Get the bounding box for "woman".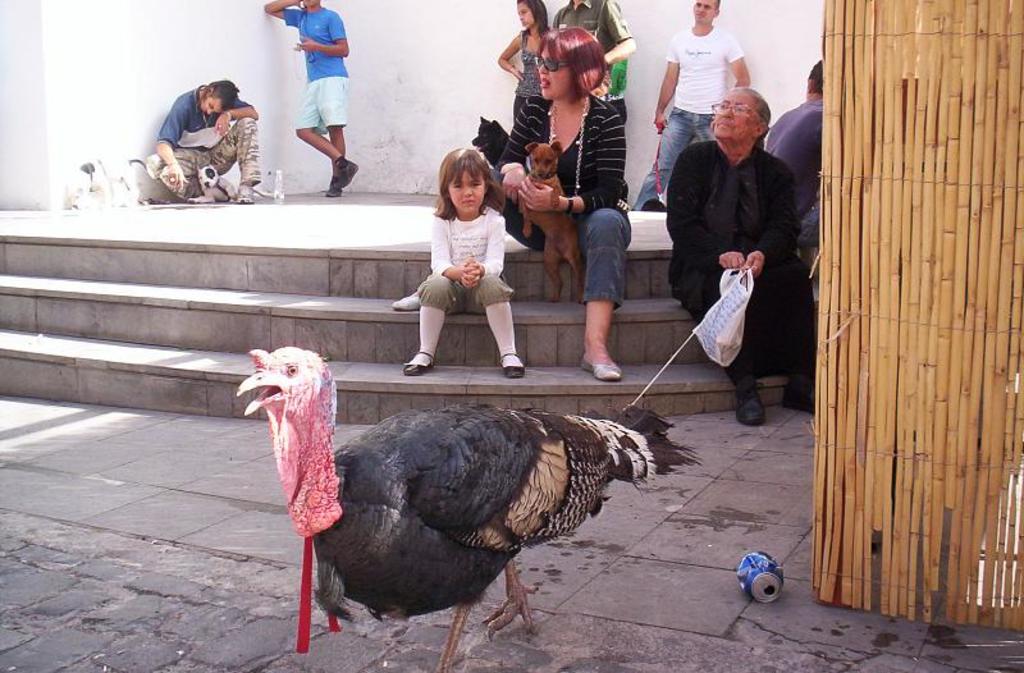
495, 0, 553, 168.
